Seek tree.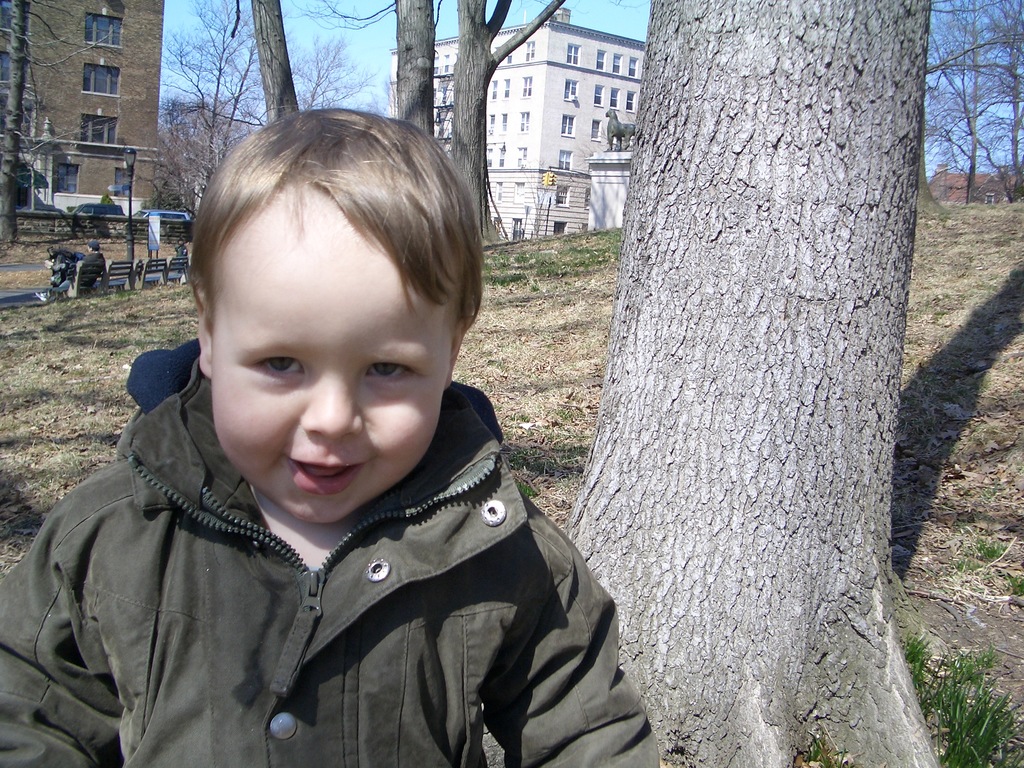
region(293, 38, 401, 109).
